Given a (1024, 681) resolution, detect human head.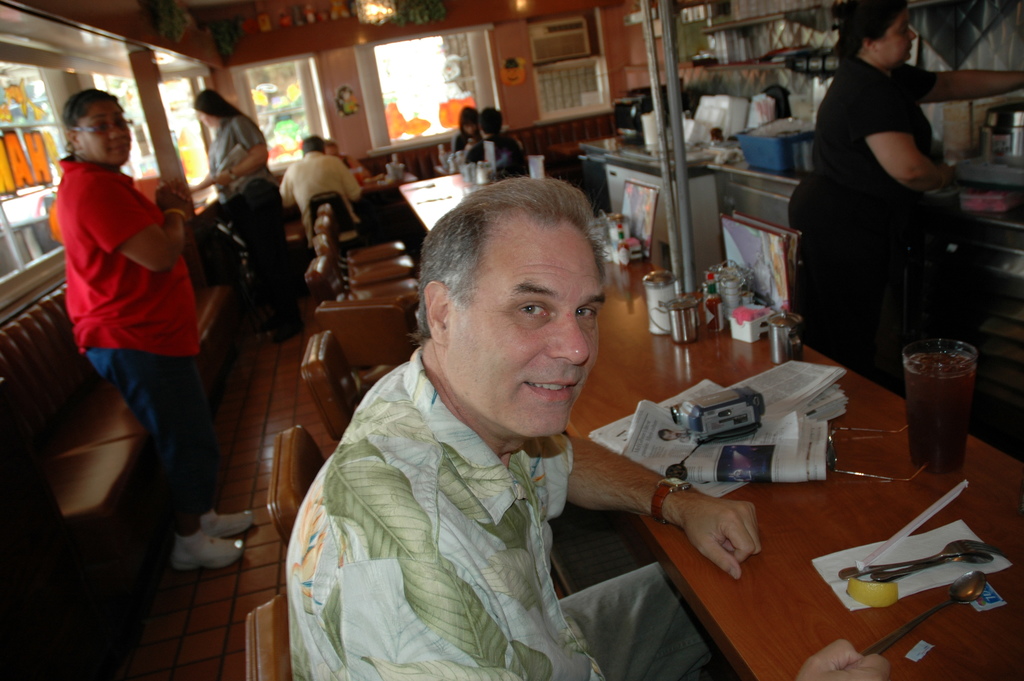
pyautogui.locateOnScreen(324, 138, 335, 159).
